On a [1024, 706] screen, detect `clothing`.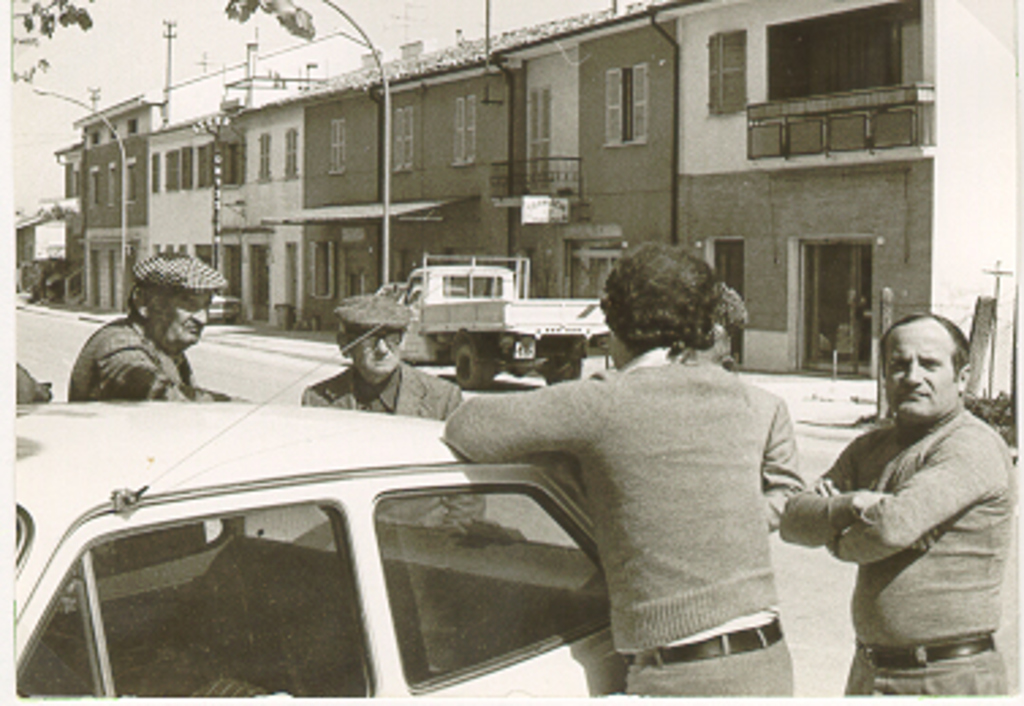
bbox(774, 405, 1008, 698).
